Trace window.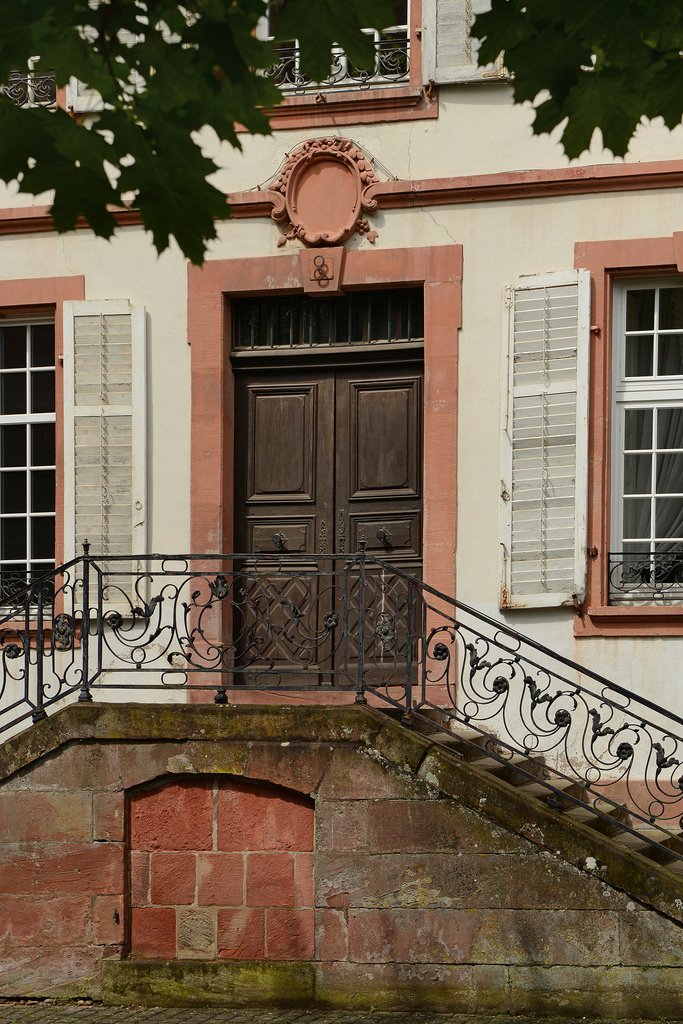
Traced to {"left": 664, "top": 456, "right": 682, "bottom": 493}.
